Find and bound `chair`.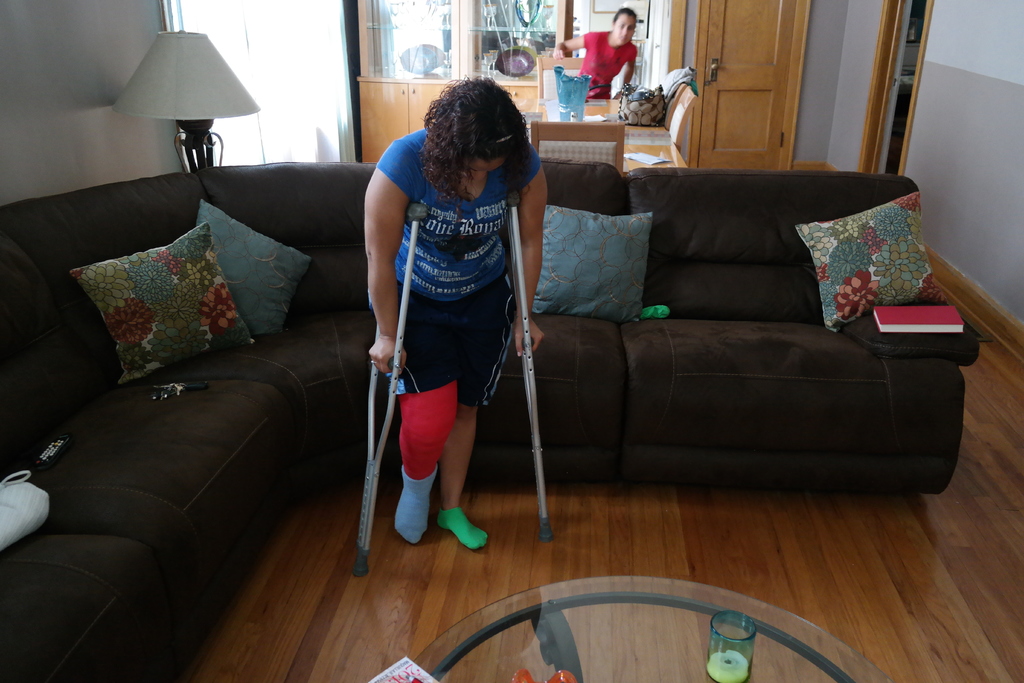
Bound: [664, 78, 690, 126].
